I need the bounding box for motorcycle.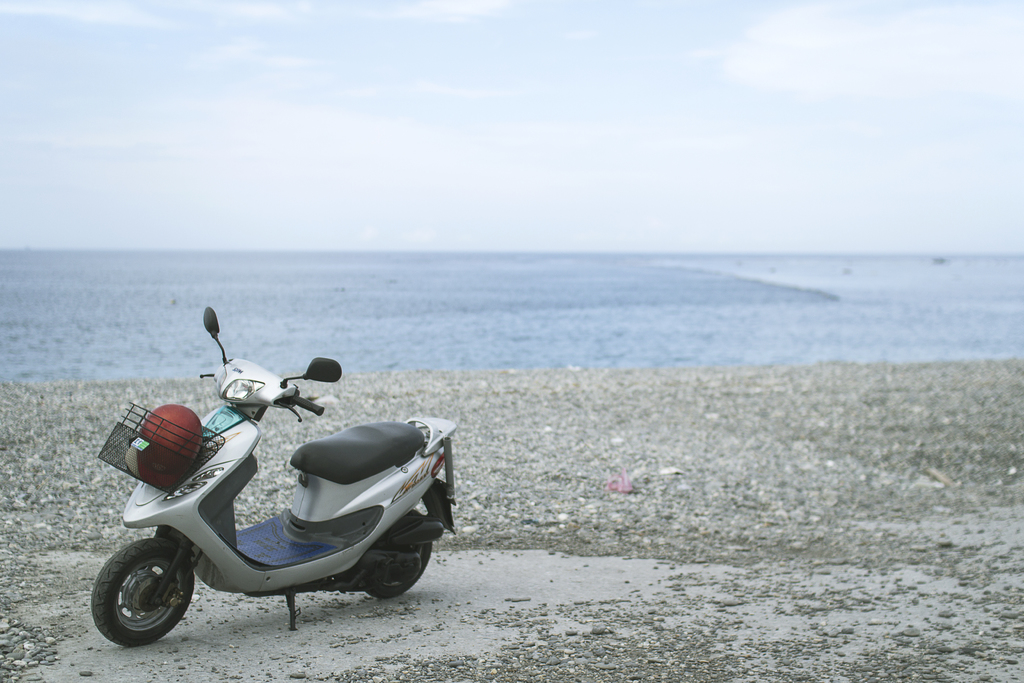
Here it is: [left=92, top=304, right=458, bottom=645].
